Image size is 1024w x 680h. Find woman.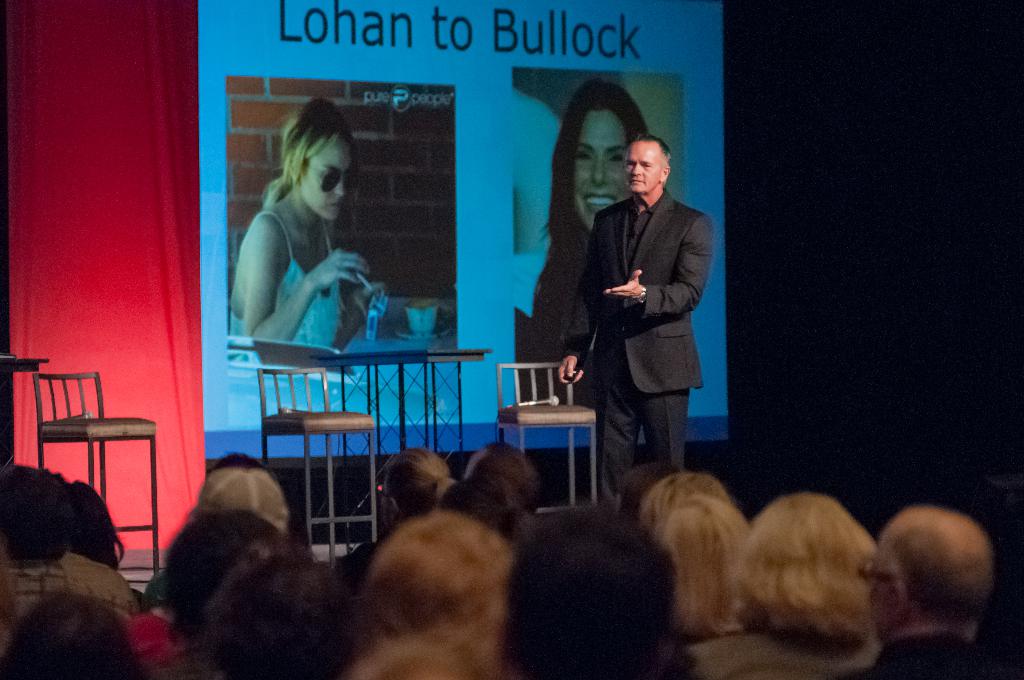
locate(689, 494, 881, 679).
